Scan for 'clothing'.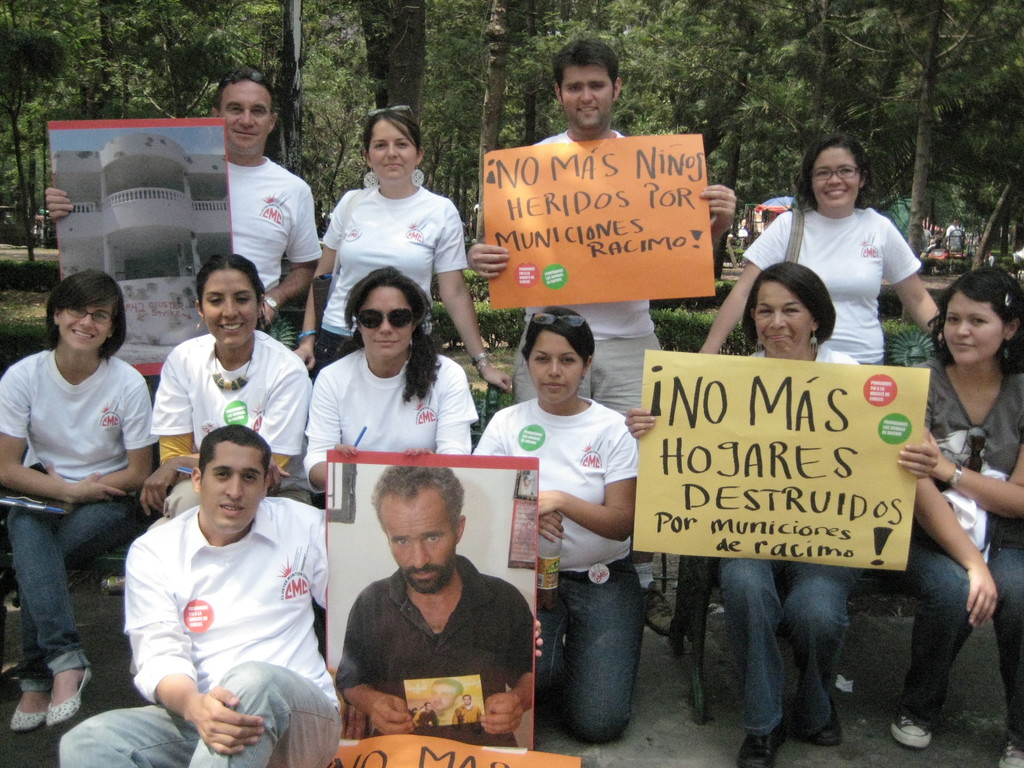
Scan result: <region>0, 333, 175, 708</region>.
